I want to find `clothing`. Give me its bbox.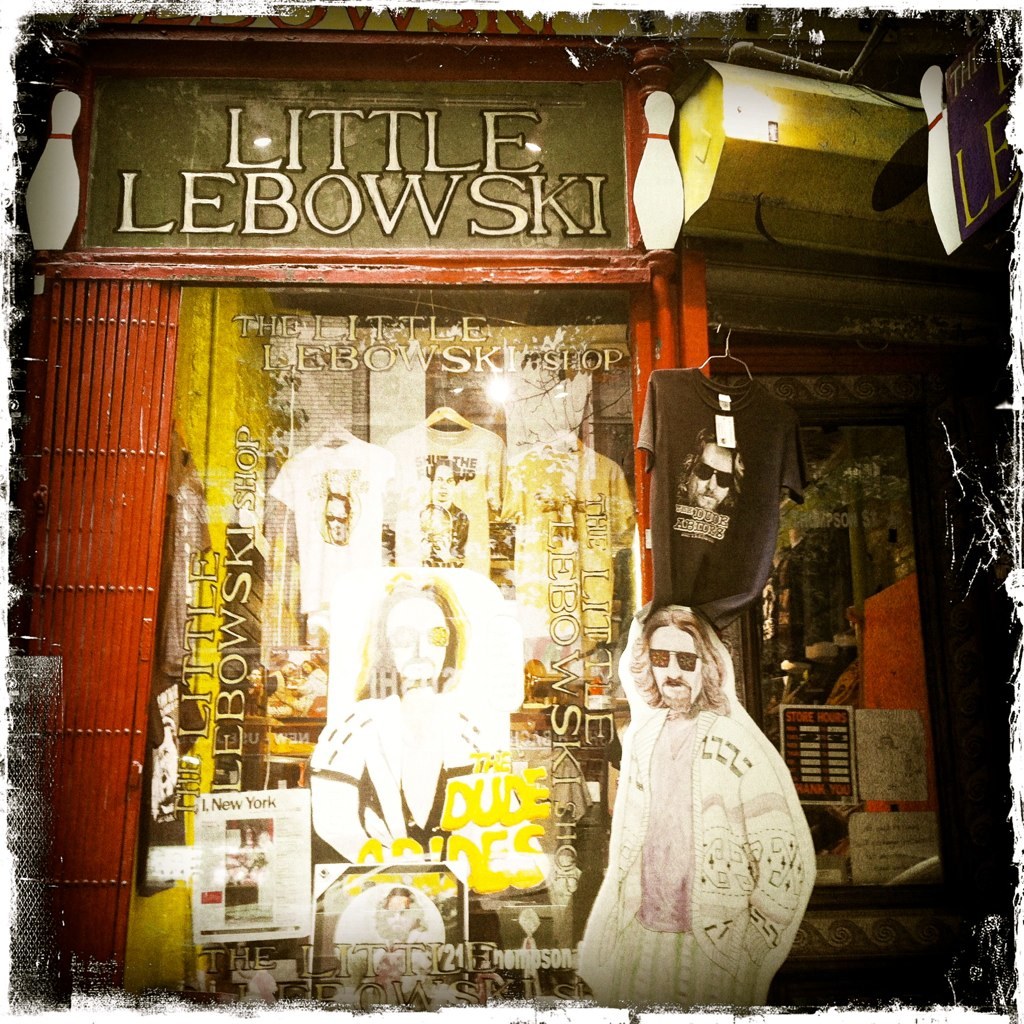
(x1=301, y1=668, x2=324, y2=716).
